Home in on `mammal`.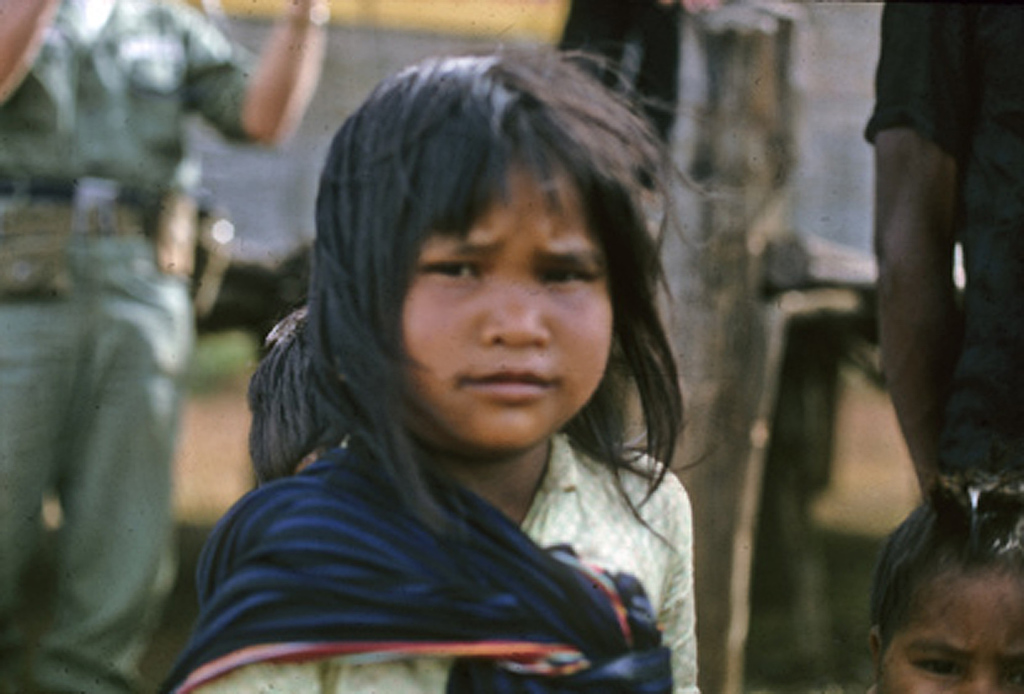
Homed in at <region>113, 30, 771, 693</region>.
